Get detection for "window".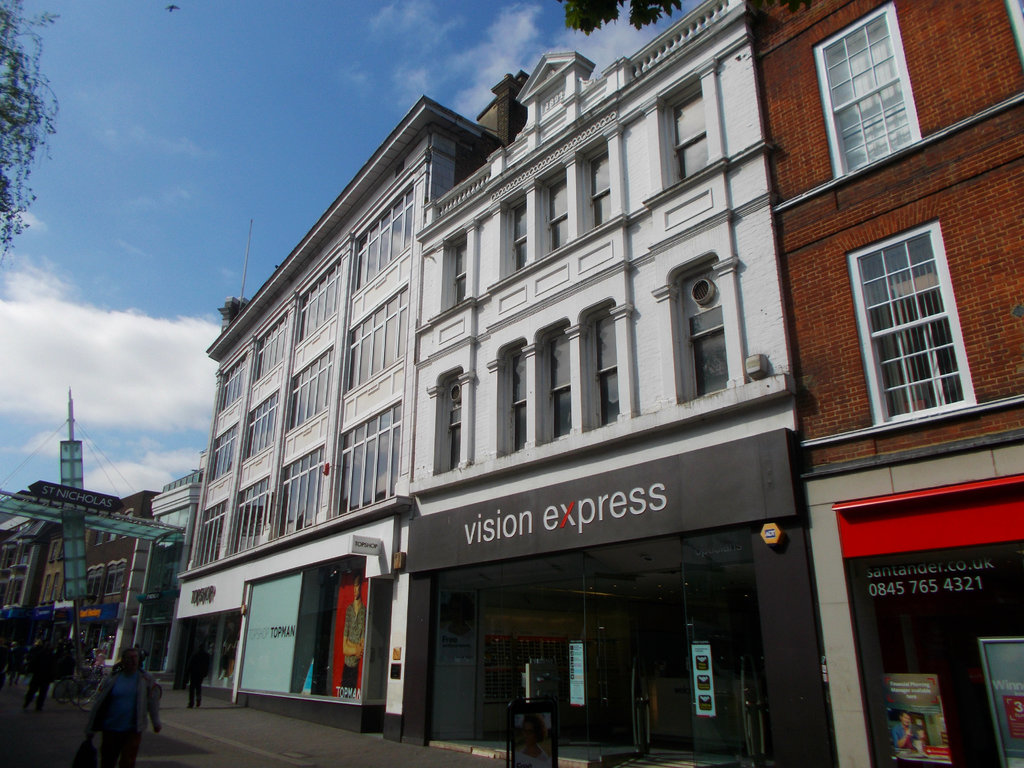
Detection: 547 330 570 433.
